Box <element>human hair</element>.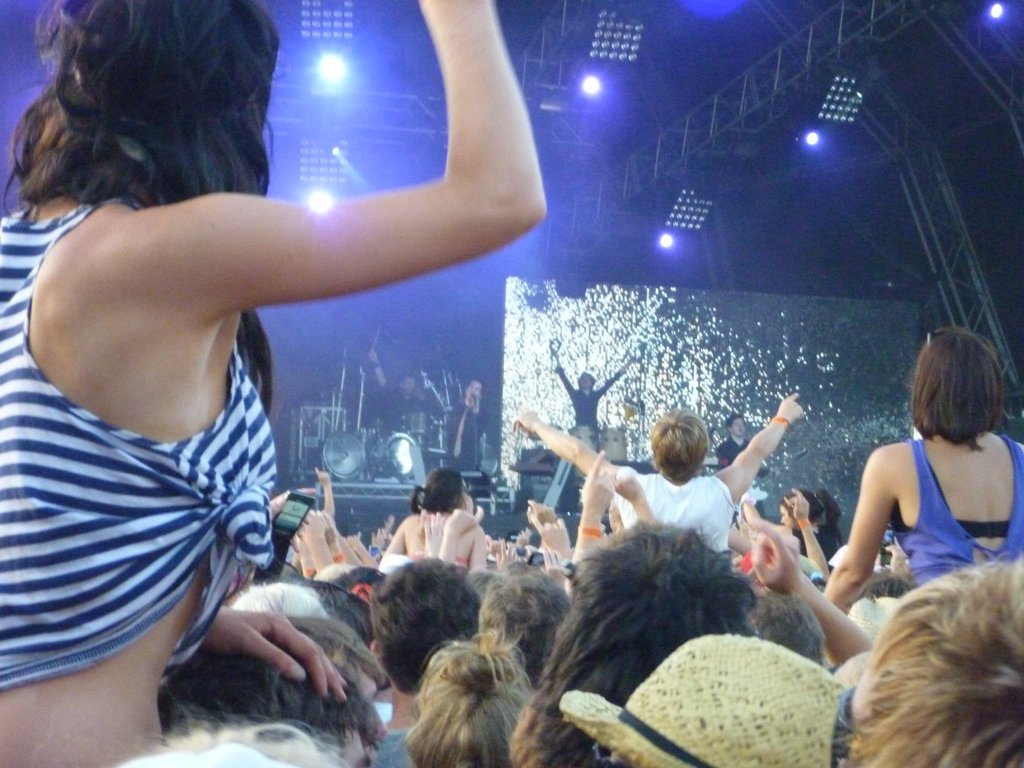
bbox=[577, 368, 596, 387].
